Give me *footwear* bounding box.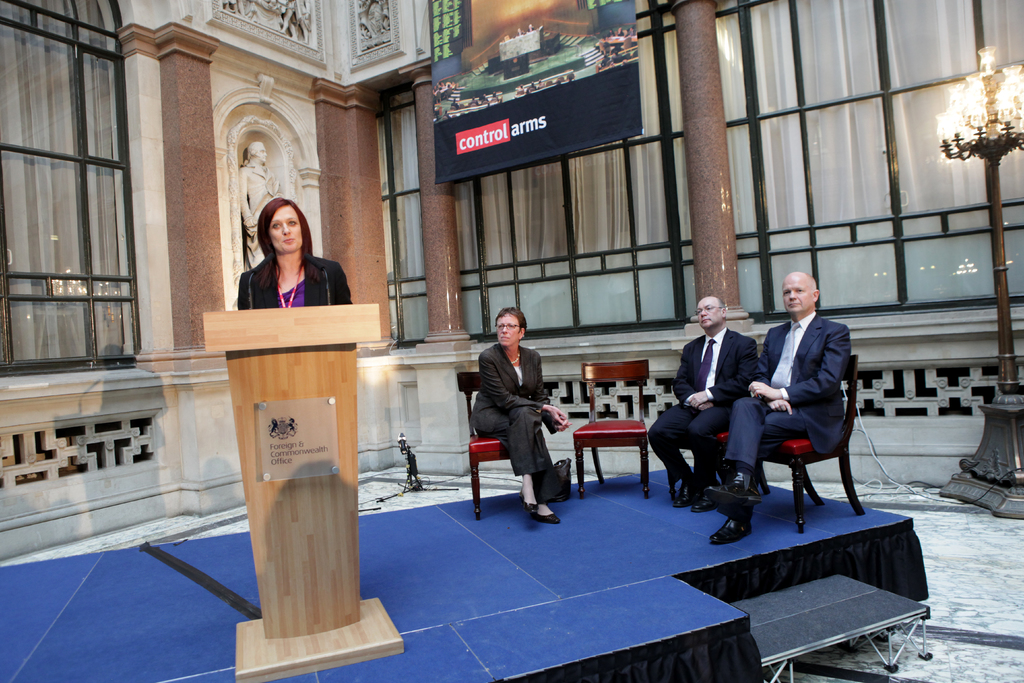
box(706, 479, 761, 512).
